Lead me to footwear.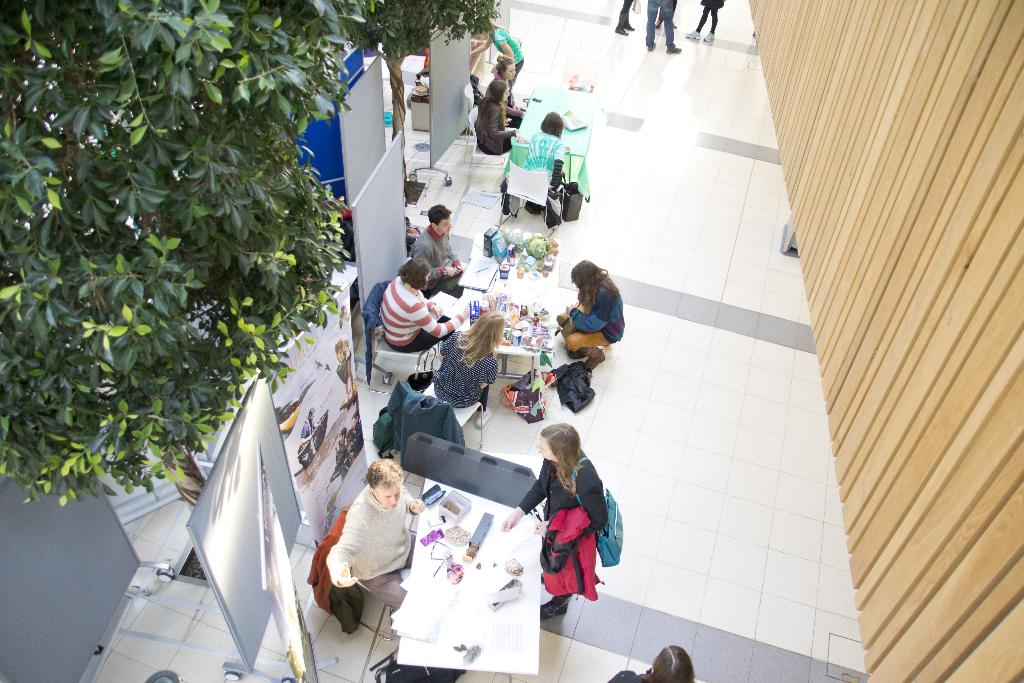
Lead to box=[698, 26, 720, 43].
